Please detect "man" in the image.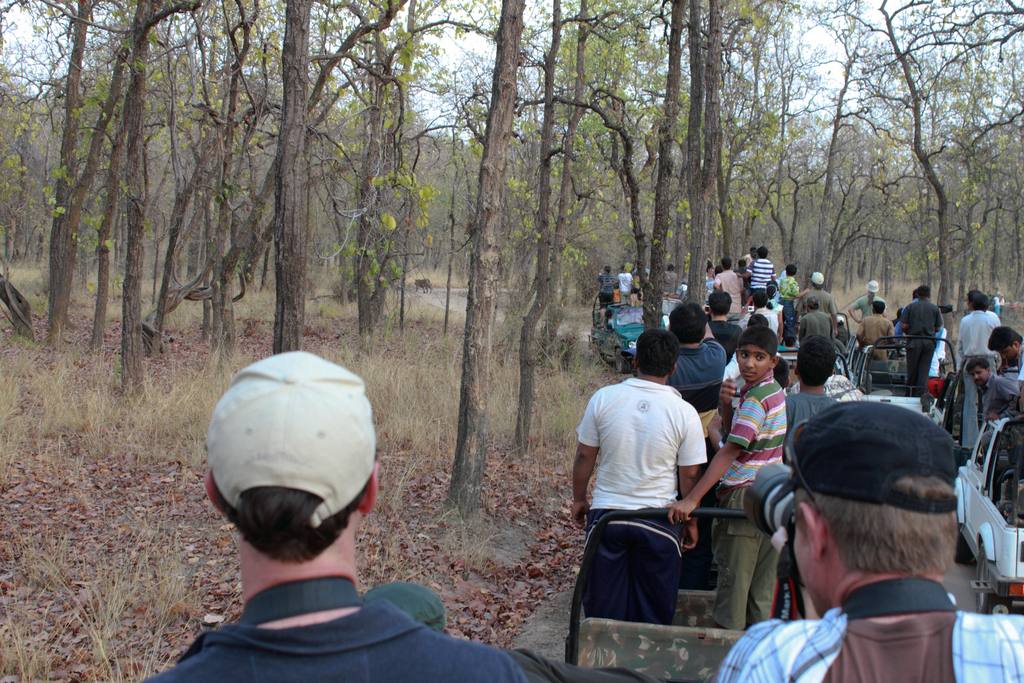
662,267,686,299.
